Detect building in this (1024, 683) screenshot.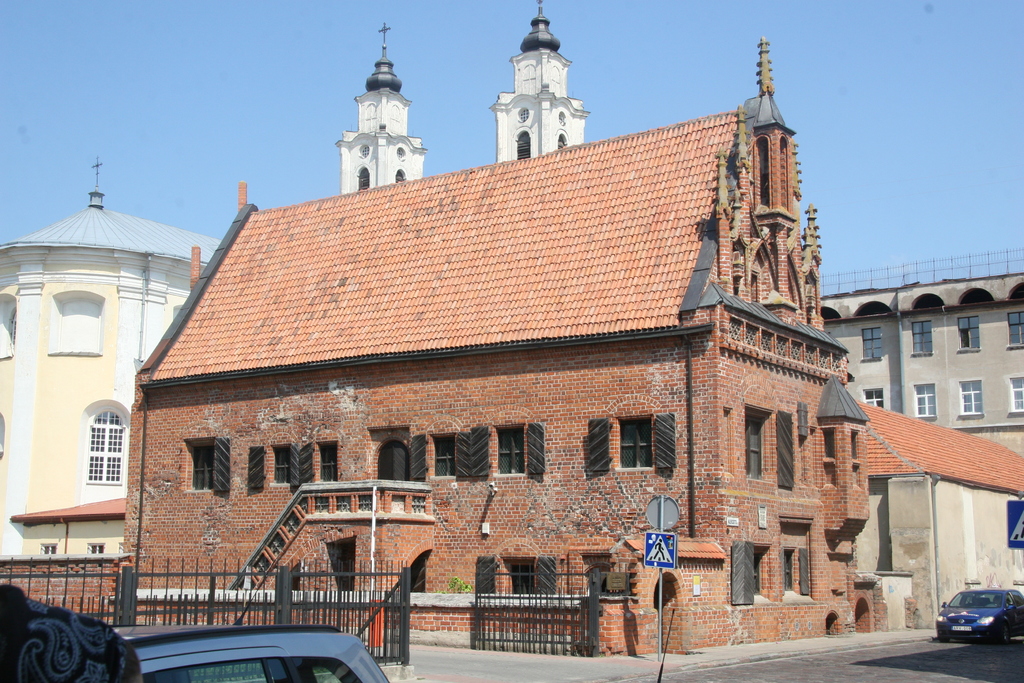
Detection: [817,242,1023,463].
